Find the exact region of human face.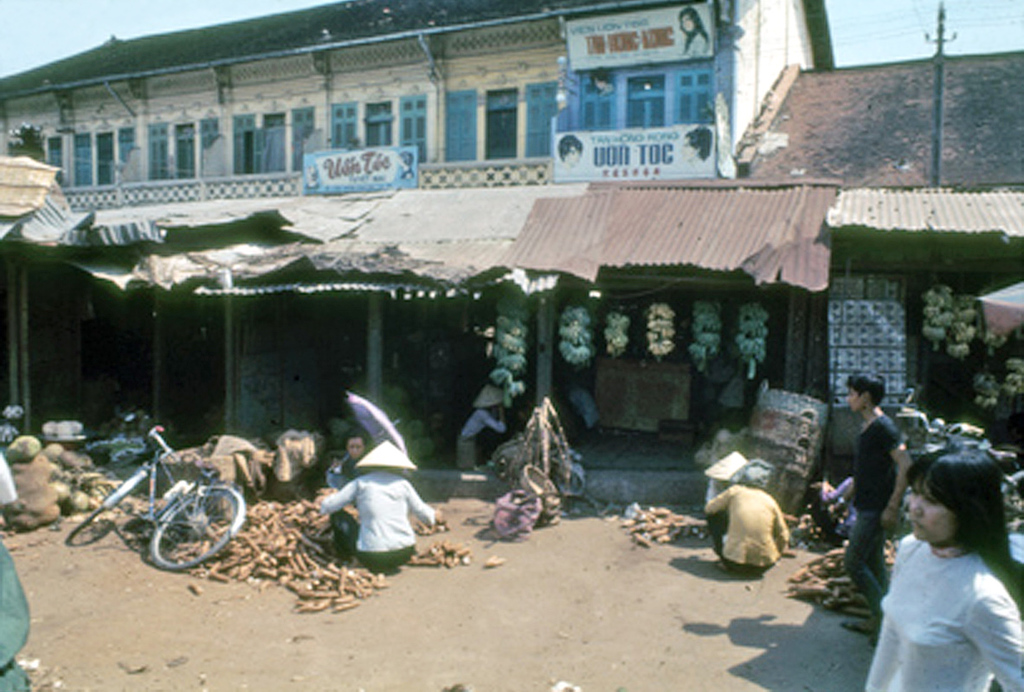
Exact region: left=347, top=438, right=364, bottom=462.
